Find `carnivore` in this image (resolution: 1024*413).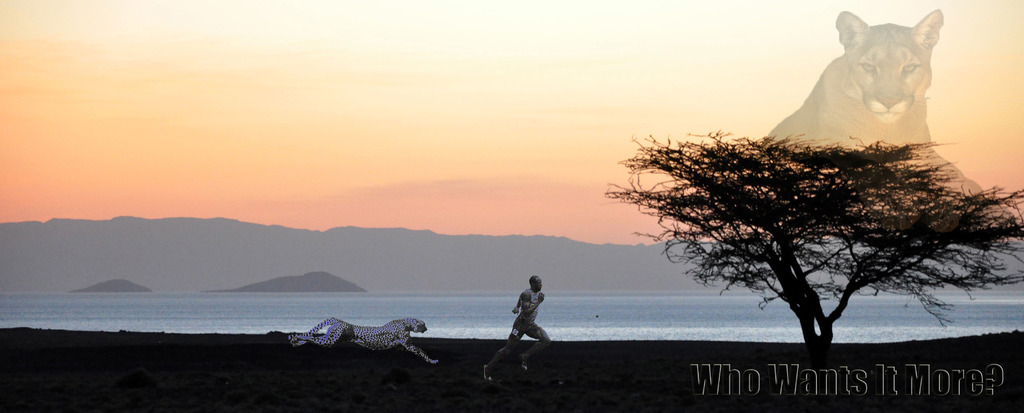
285 319 438 362.
